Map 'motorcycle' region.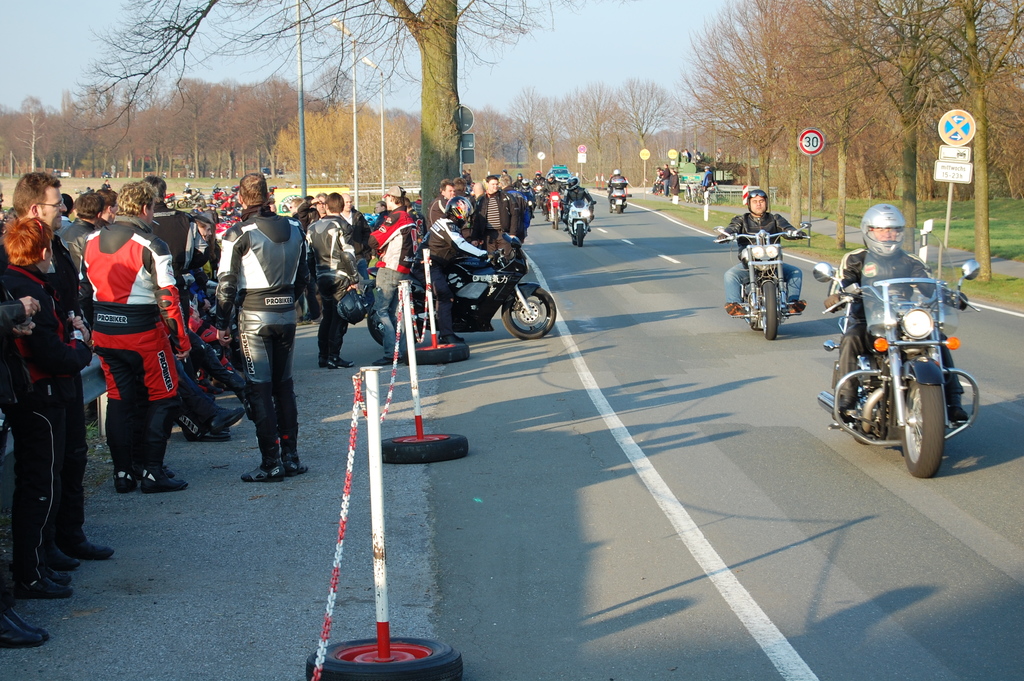
Mapped to (714, 221, 813, 340).
